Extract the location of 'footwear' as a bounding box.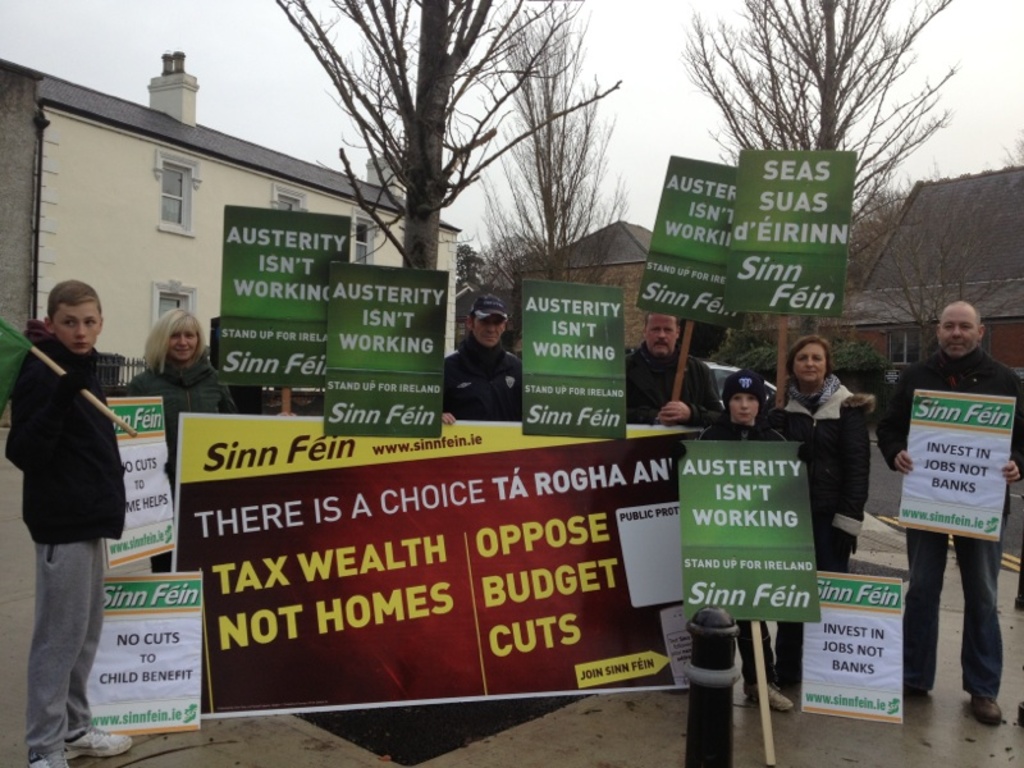
l=970, t=691, r=1006, b=721.
